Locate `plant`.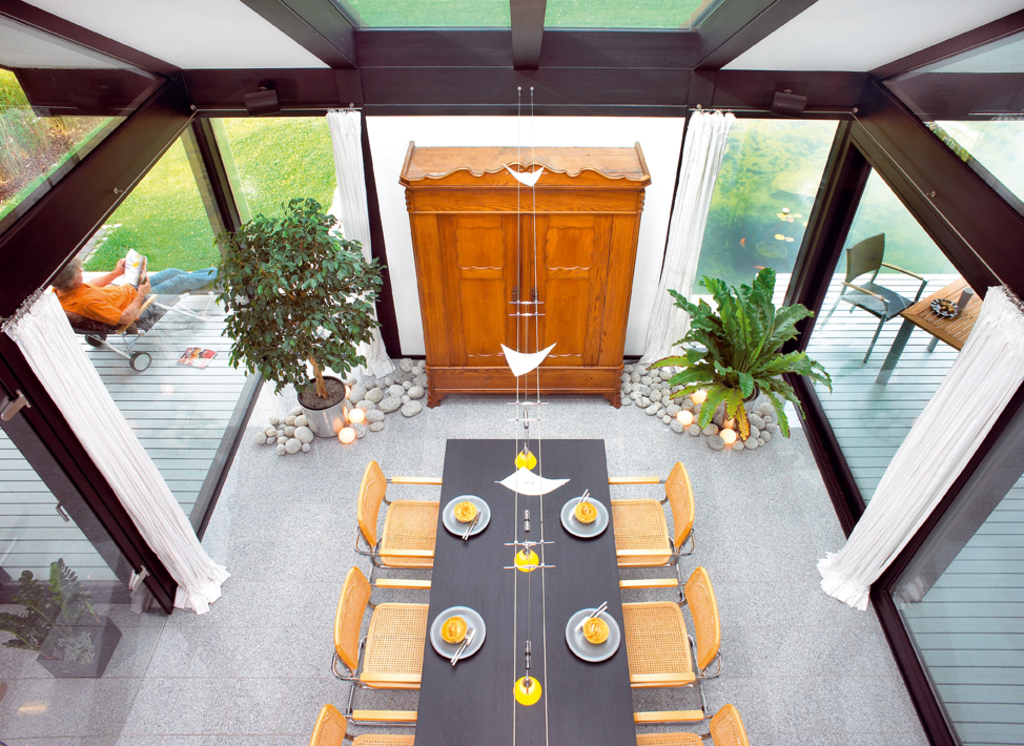
Bounding box: (649,262,830,441).
